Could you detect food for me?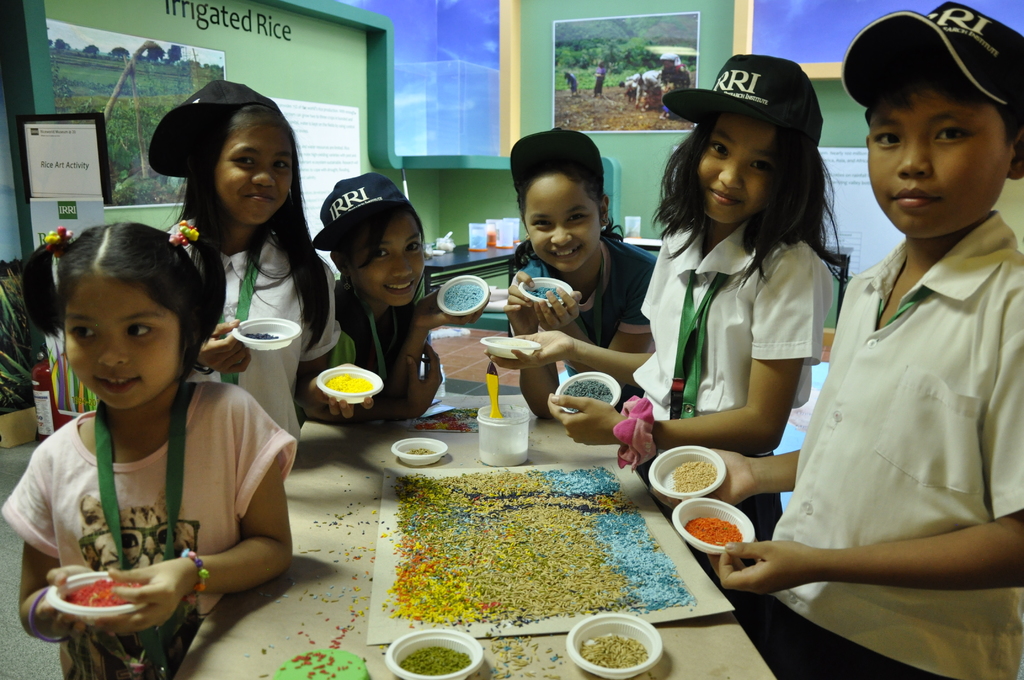
Detection result: box=[380, 469, 671, 629].
